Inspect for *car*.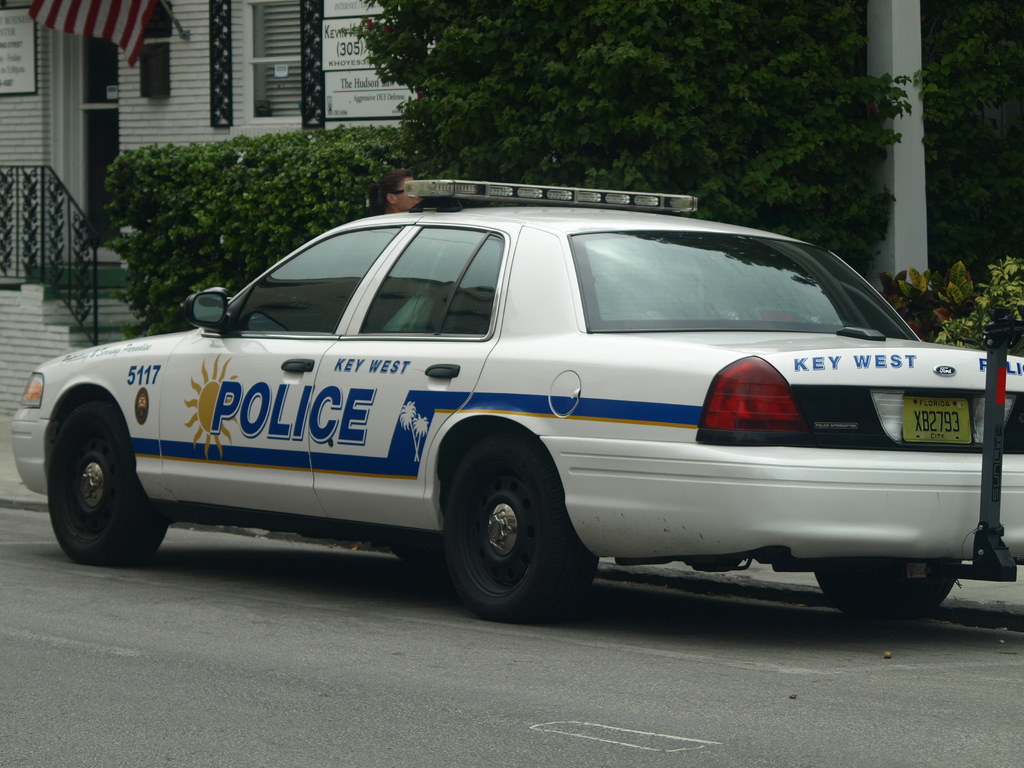
Inspection: BBox(22, 205, 1012, 625).
